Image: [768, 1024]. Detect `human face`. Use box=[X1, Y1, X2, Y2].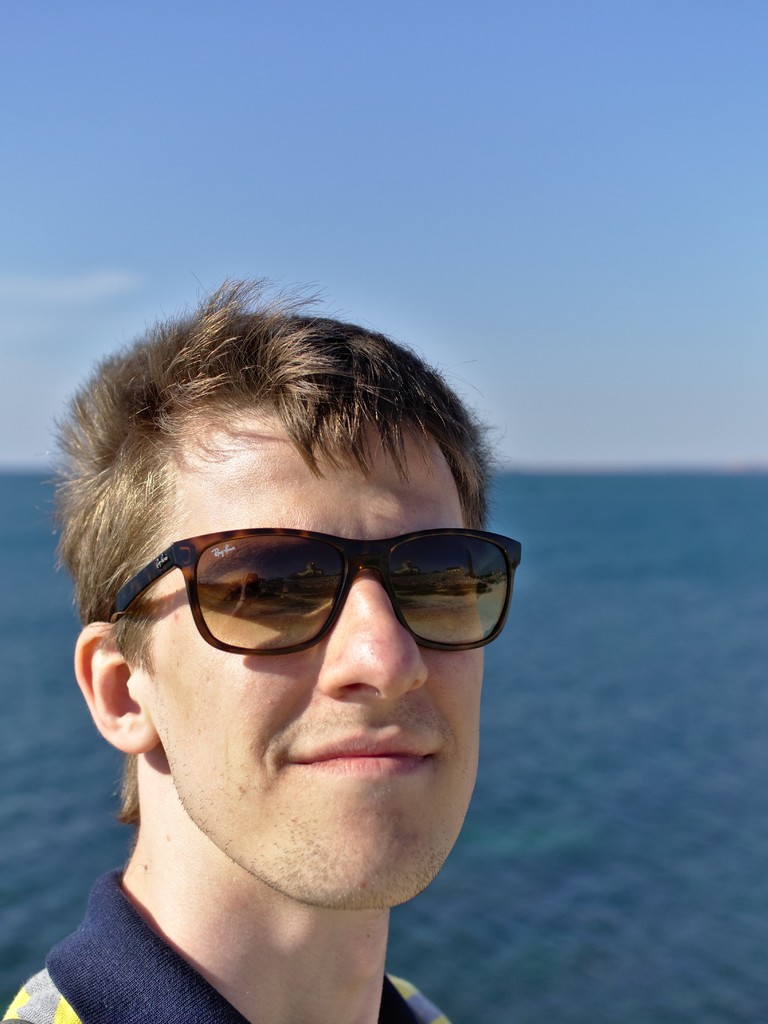
box=[135, 392, 500, 900].
